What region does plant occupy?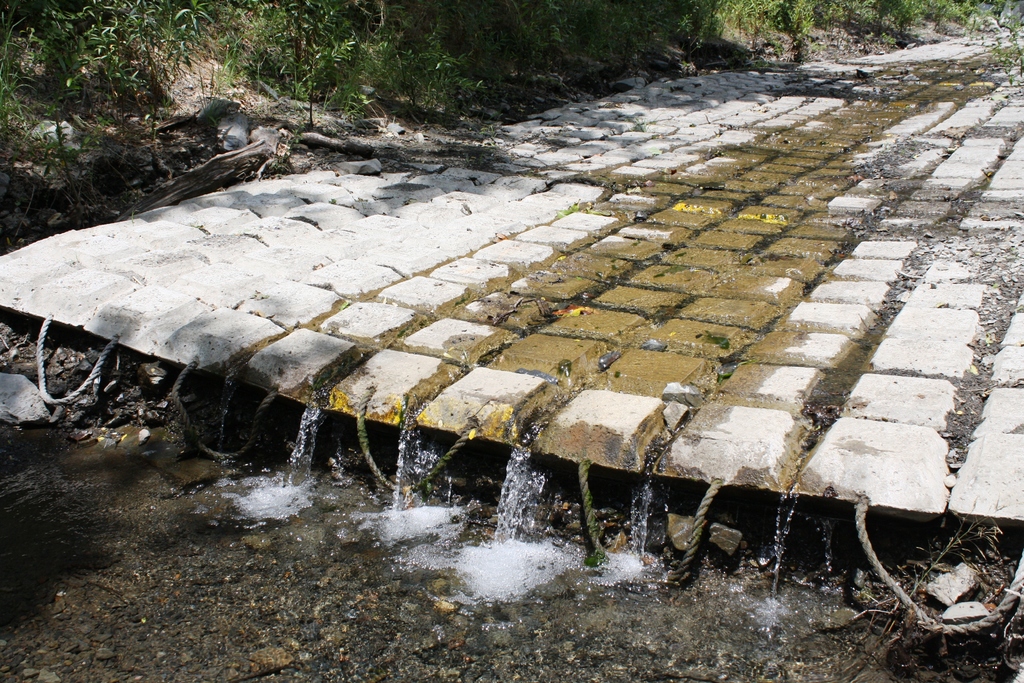
box(557, 199, 588, 220).
